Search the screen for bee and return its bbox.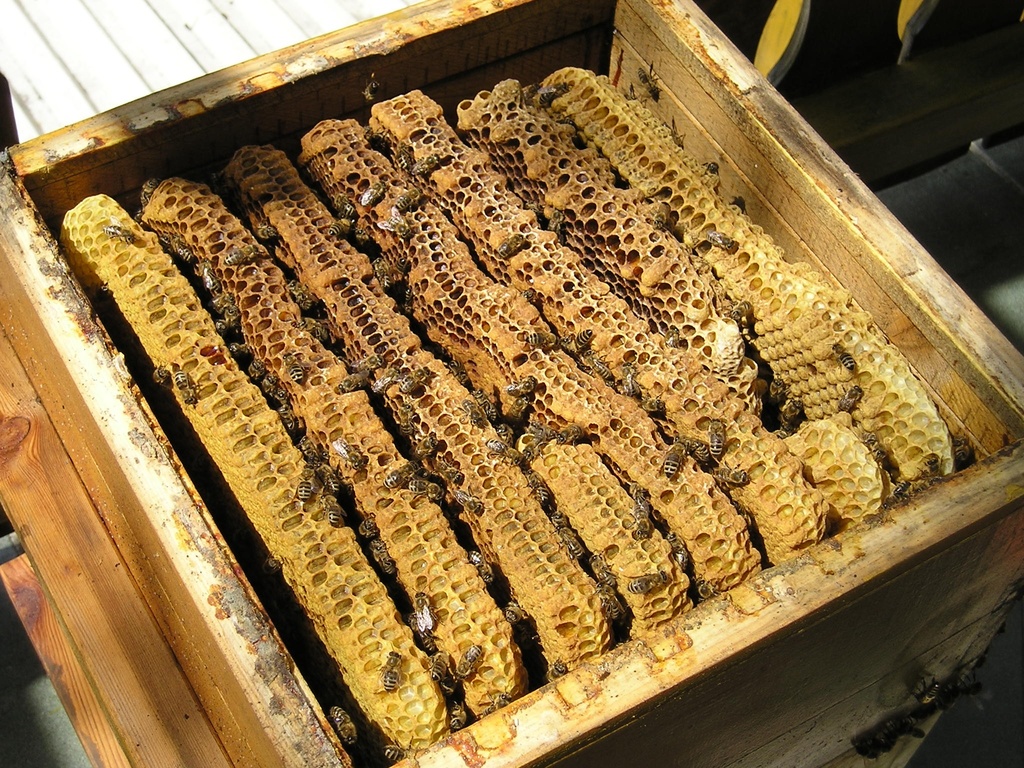
Found: BBox(101, 225, 137, 252).
